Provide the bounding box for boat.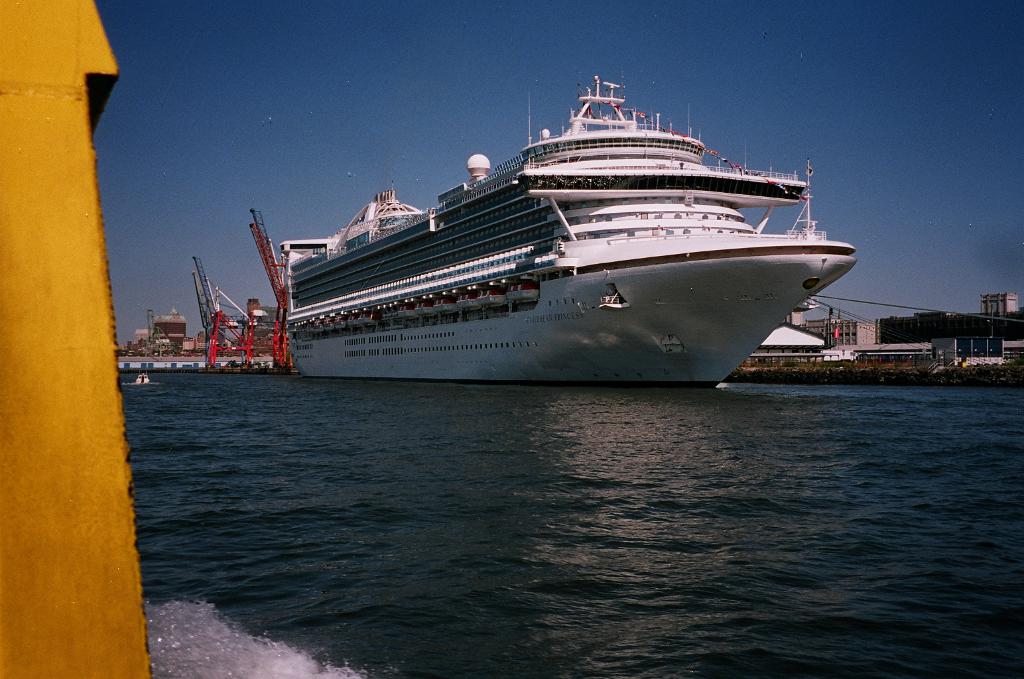
pyautogui.locateOnScreen(135, 373, 155, 383).
